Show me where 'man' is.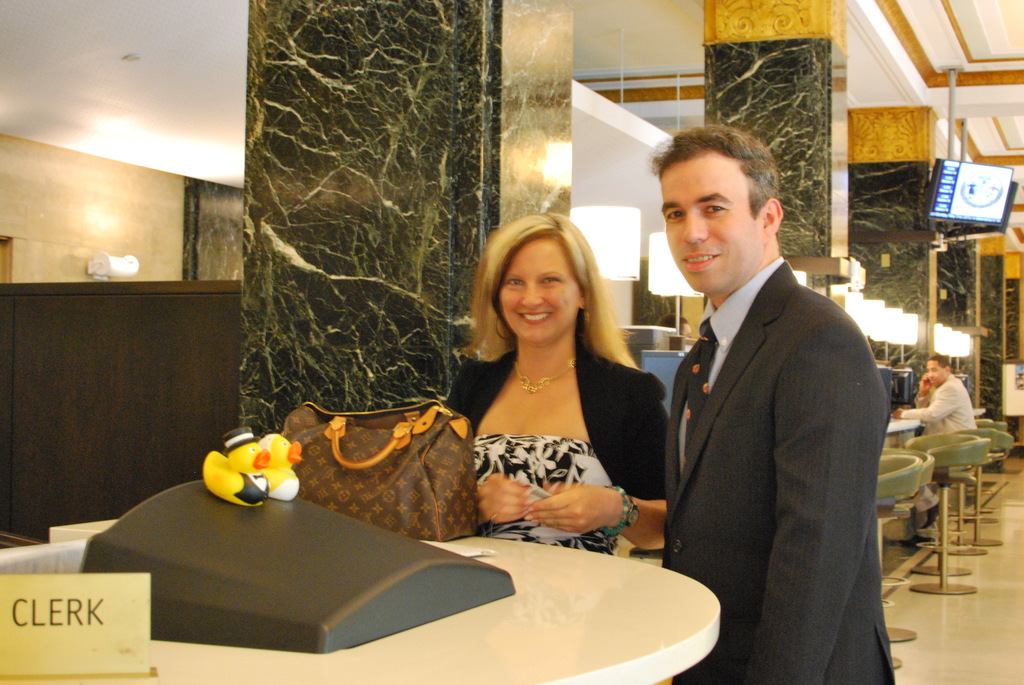
'man' is at [left=909, top=354, right=979, bottom=526].
